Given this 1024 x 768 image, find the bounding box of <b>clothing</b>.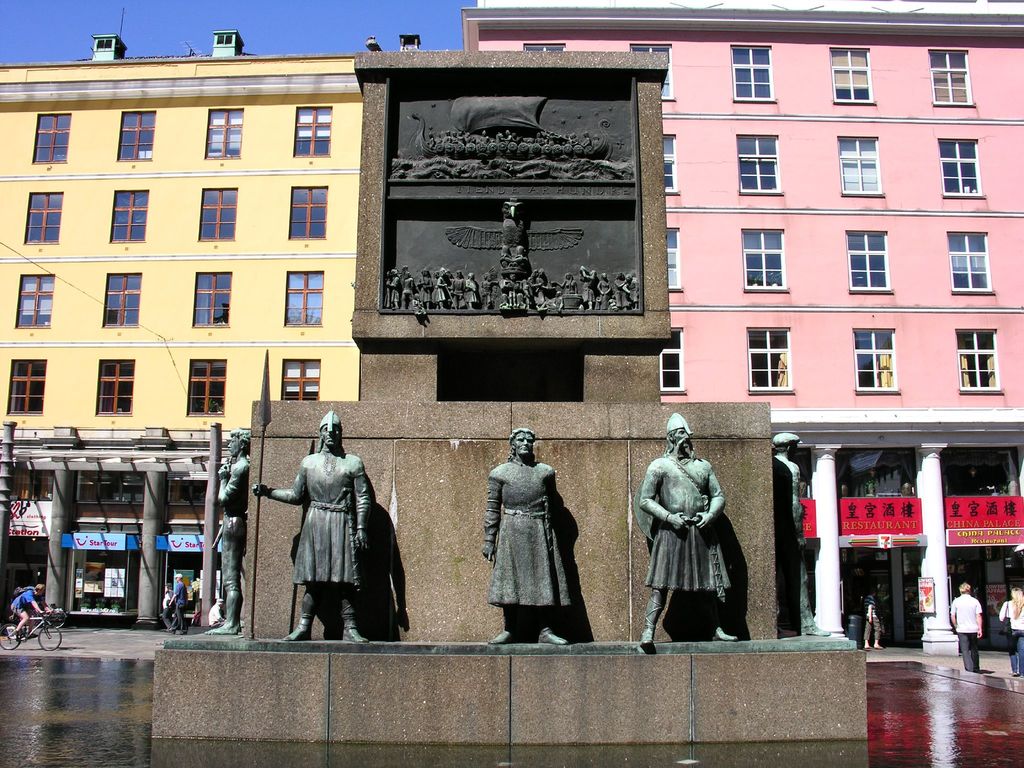
box=[12, 586, 39, 623].
